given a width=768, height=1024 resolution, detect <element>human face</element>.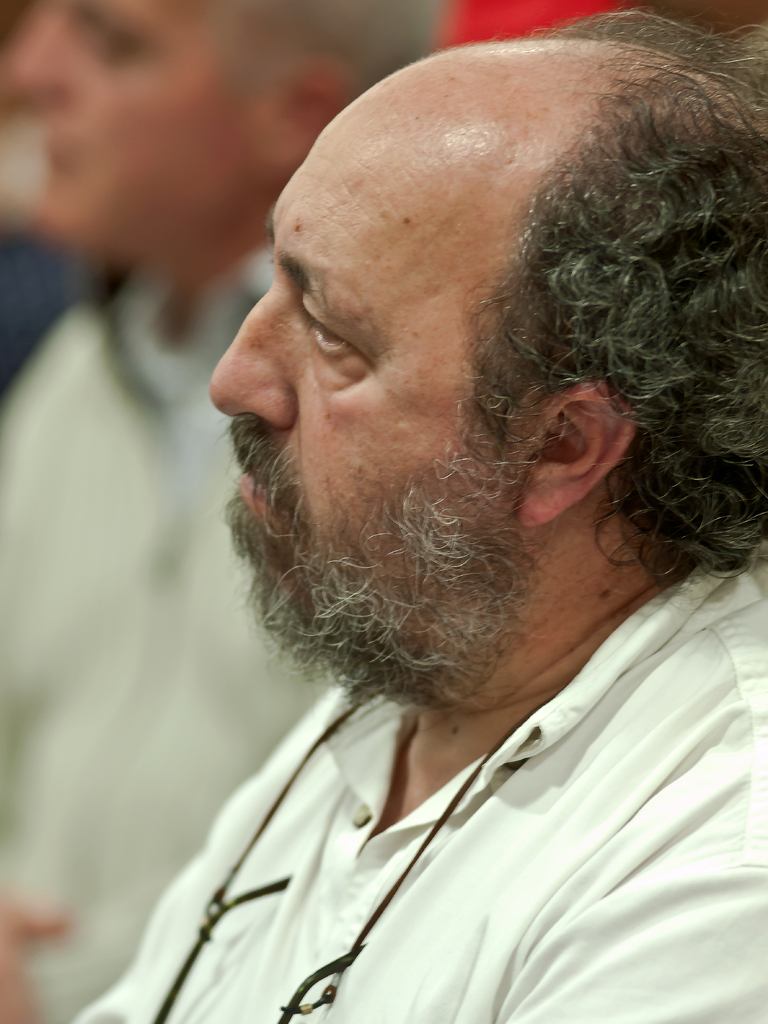
[0, 0, 269, 252].
